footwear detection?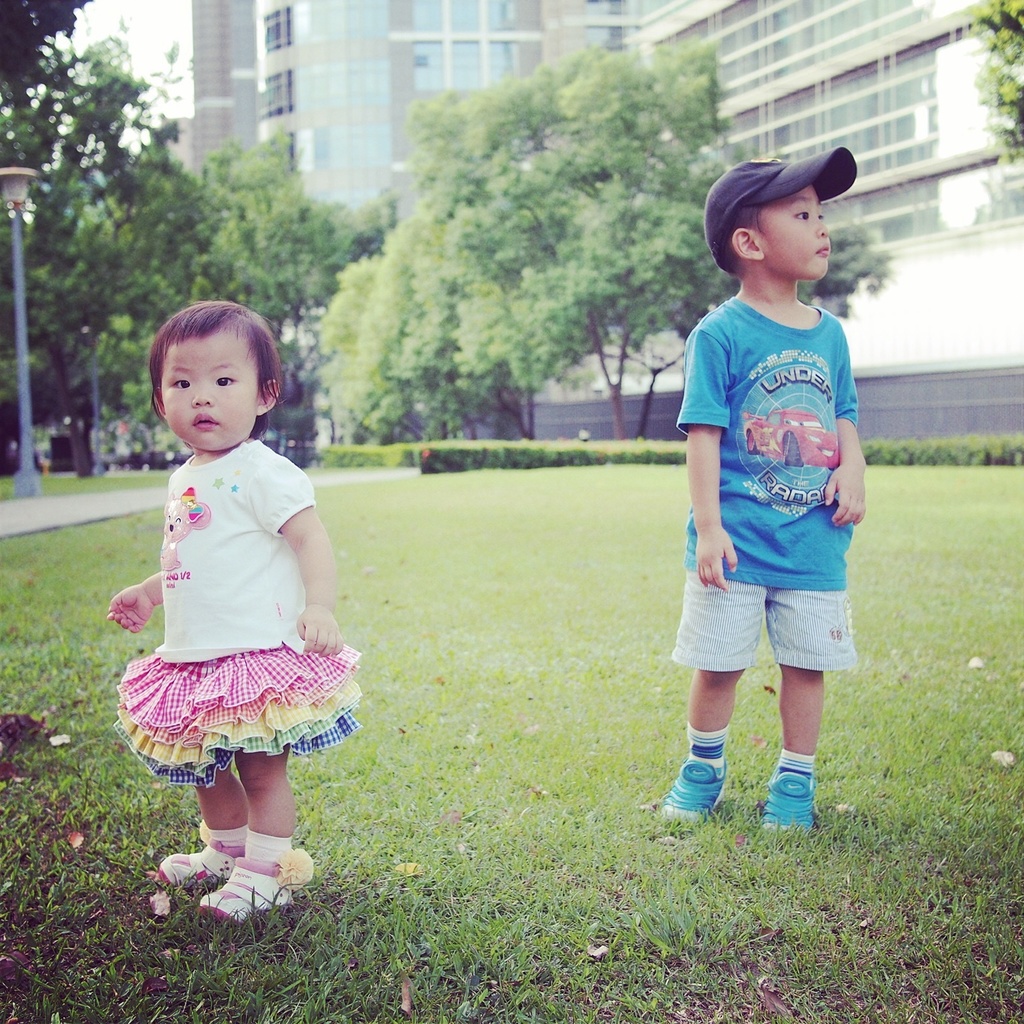
<region>157, 845, 247, 887</region>
